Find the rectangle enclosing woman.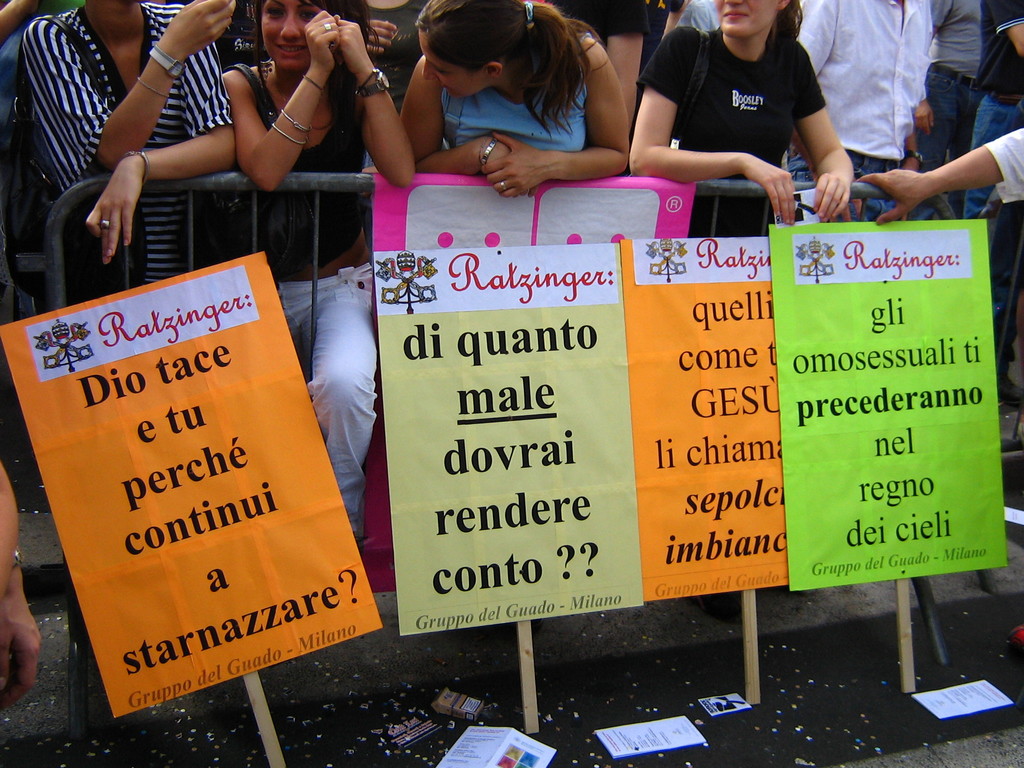
bbox=(218, 0, 424, 558).
